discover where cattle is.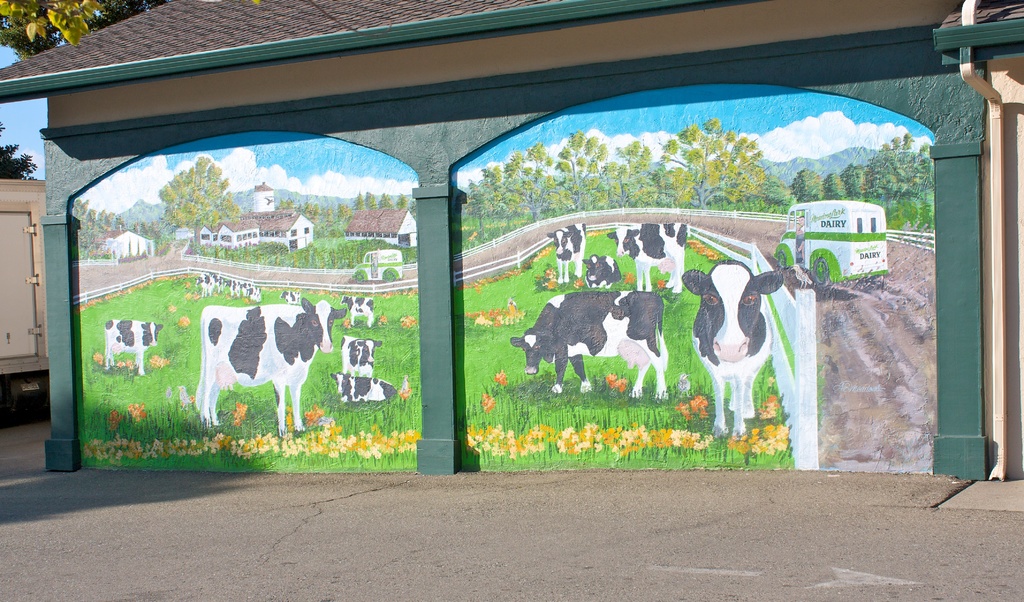
Discovered at [339,294,374,327].
